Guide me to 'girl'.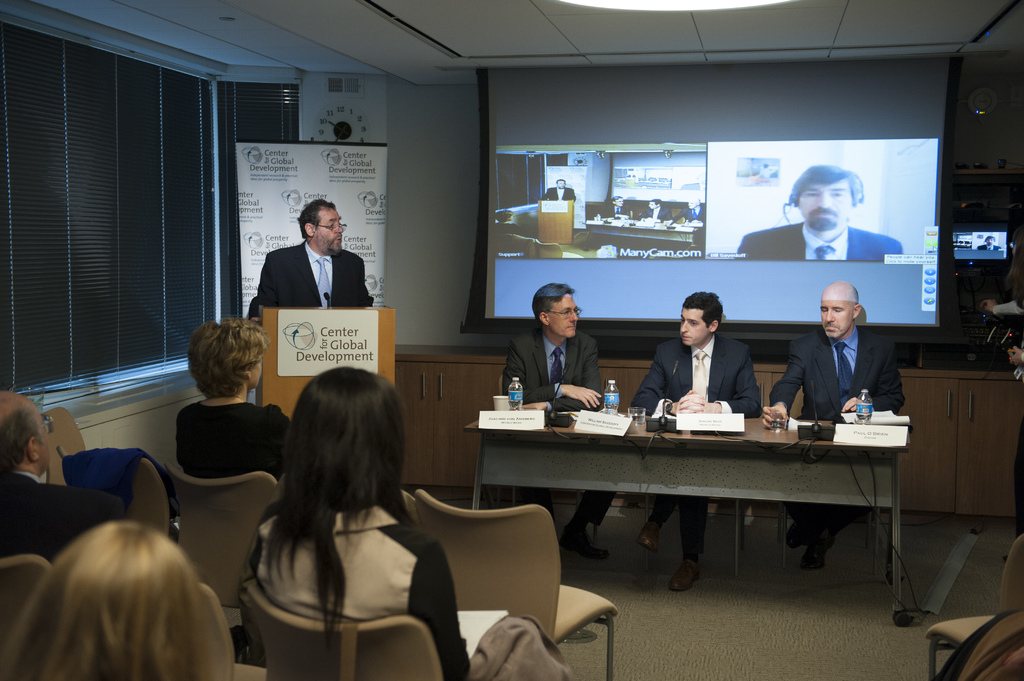
Guidance: [left=259, top=366, right=568, bottom=680].
